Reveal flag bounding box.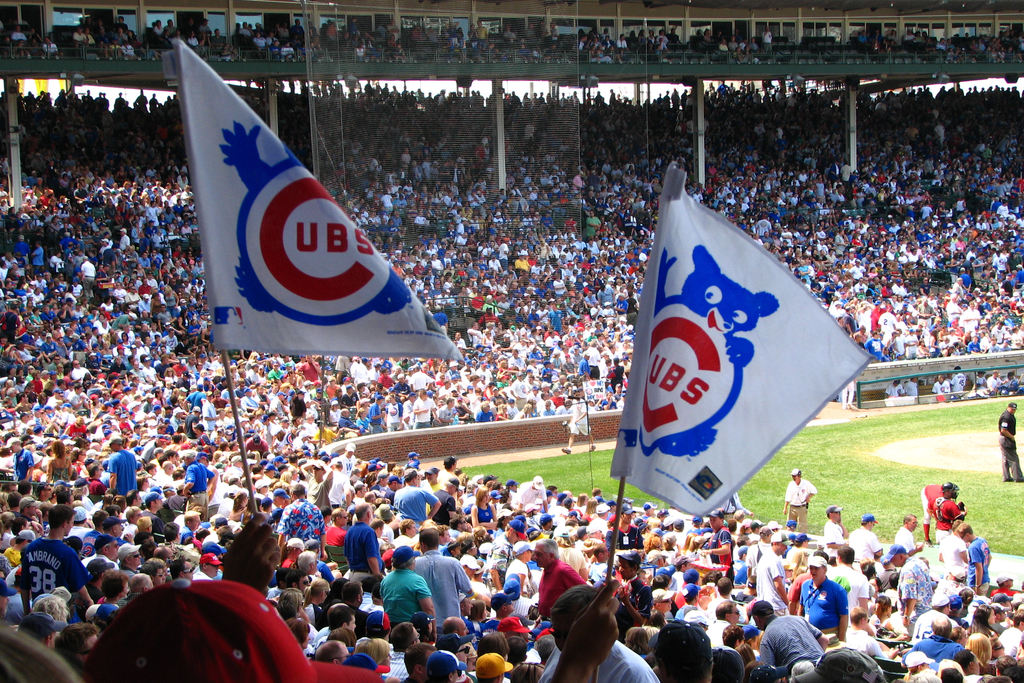
Revealed: locate(602, 164, 877, 522).
